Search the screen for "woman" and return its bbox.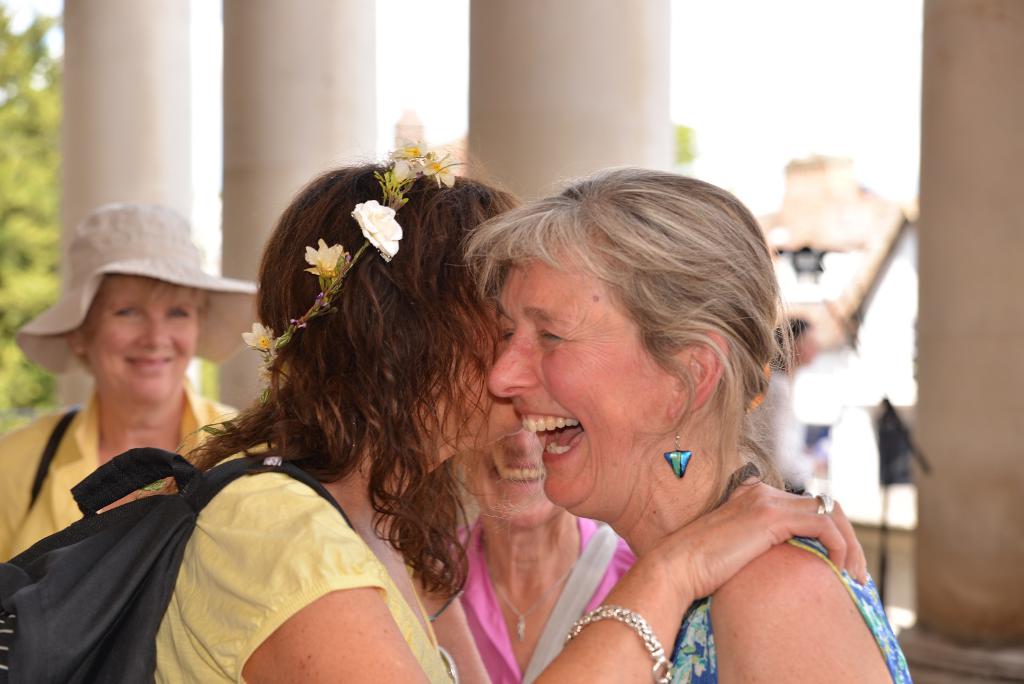
Found: <bbox>450, 401, 640, 683</bbox>.
